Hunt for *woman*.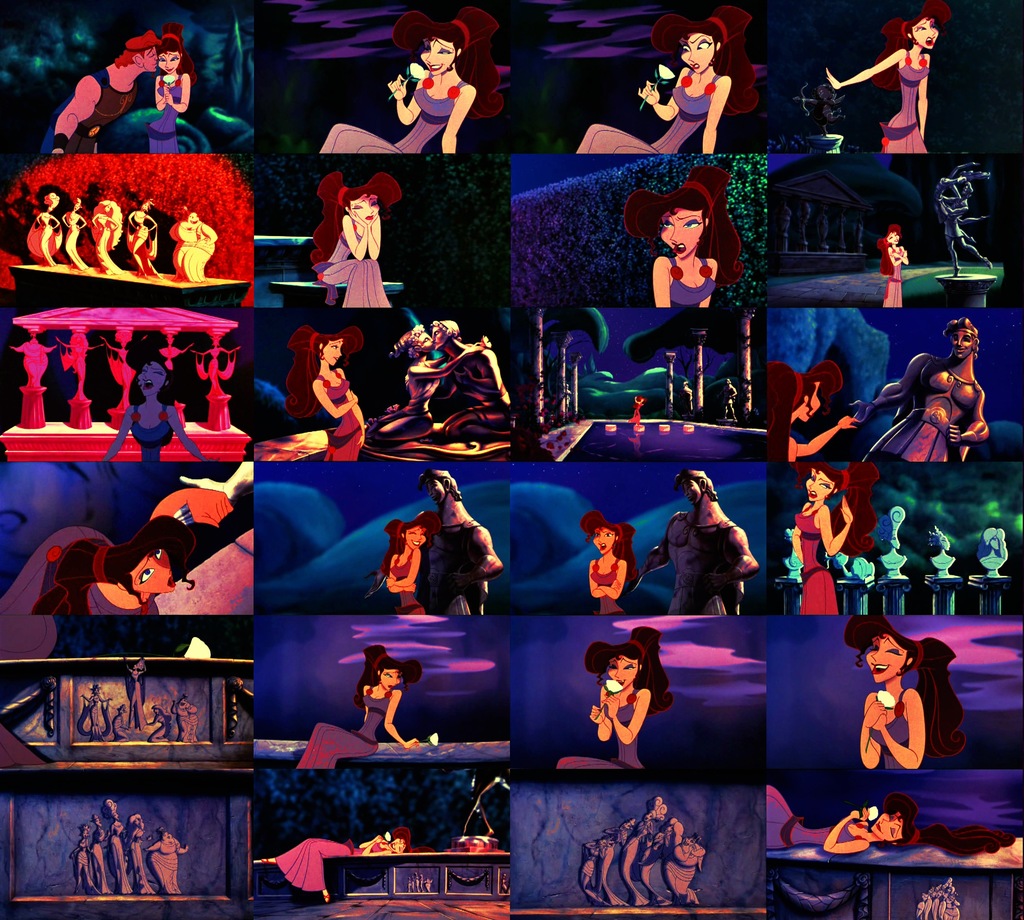
Hunted down at <bbox>756, 361, 895, 471</bbox>.
